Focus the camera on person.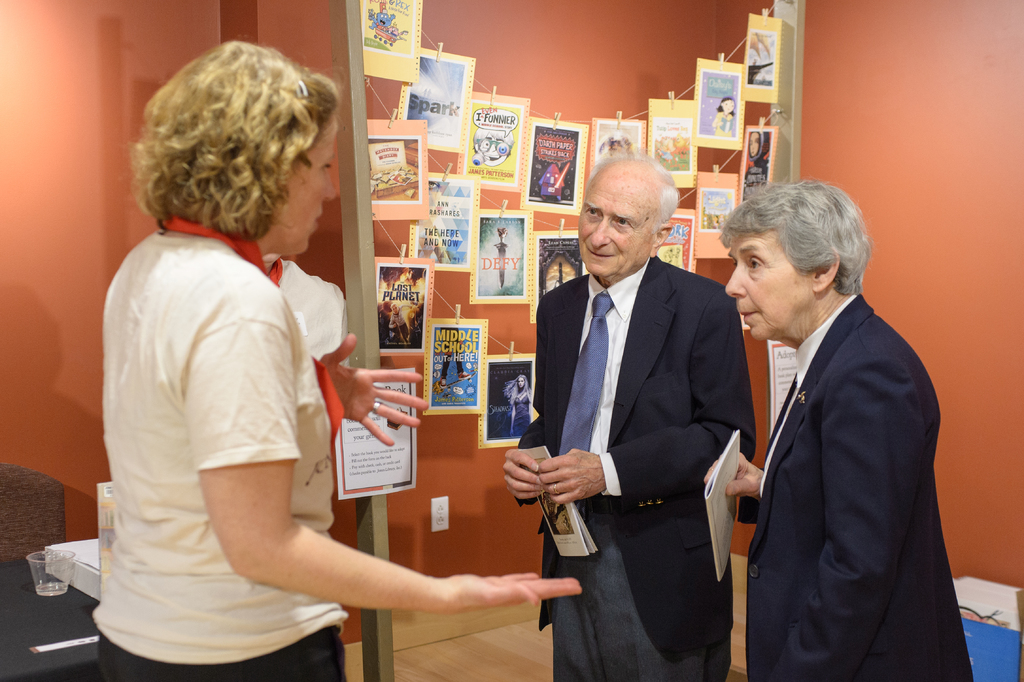
Focus region: 88/53/418/681.
